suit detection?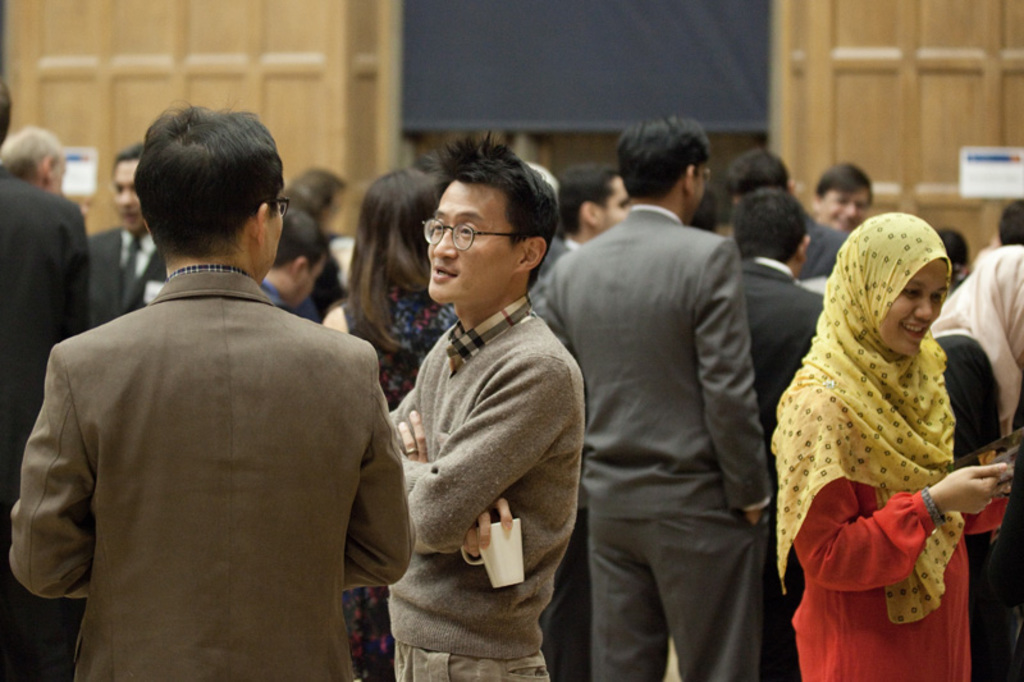
[0,165,93,462]
